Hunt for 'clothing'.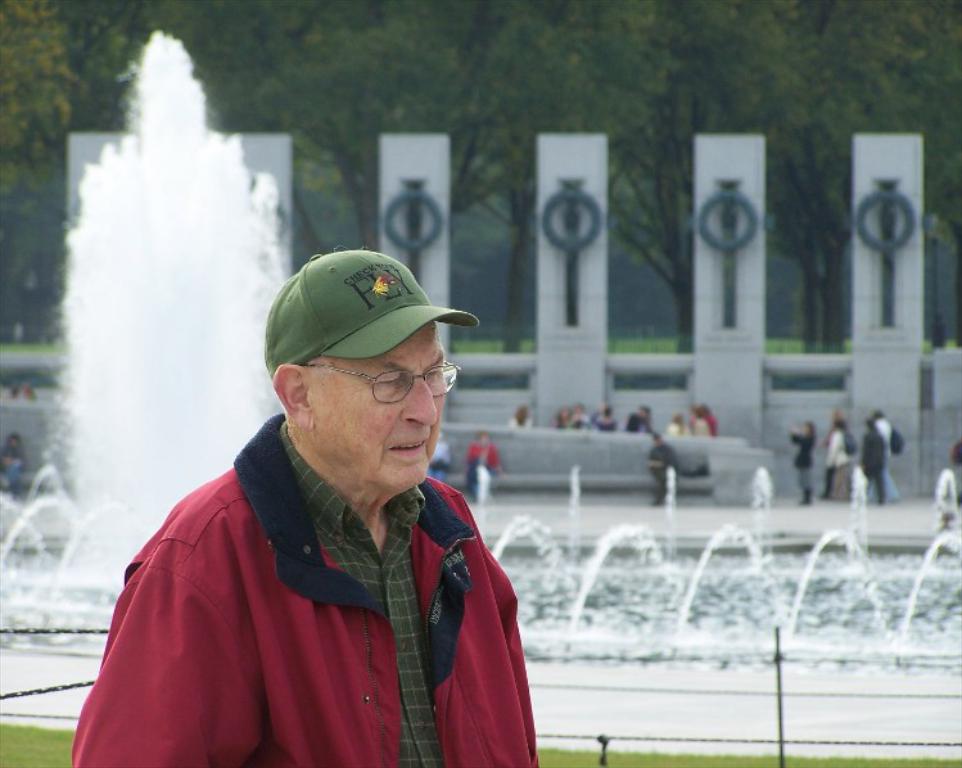
Hunted down at <region>870, 416, 900, 497</region>.
